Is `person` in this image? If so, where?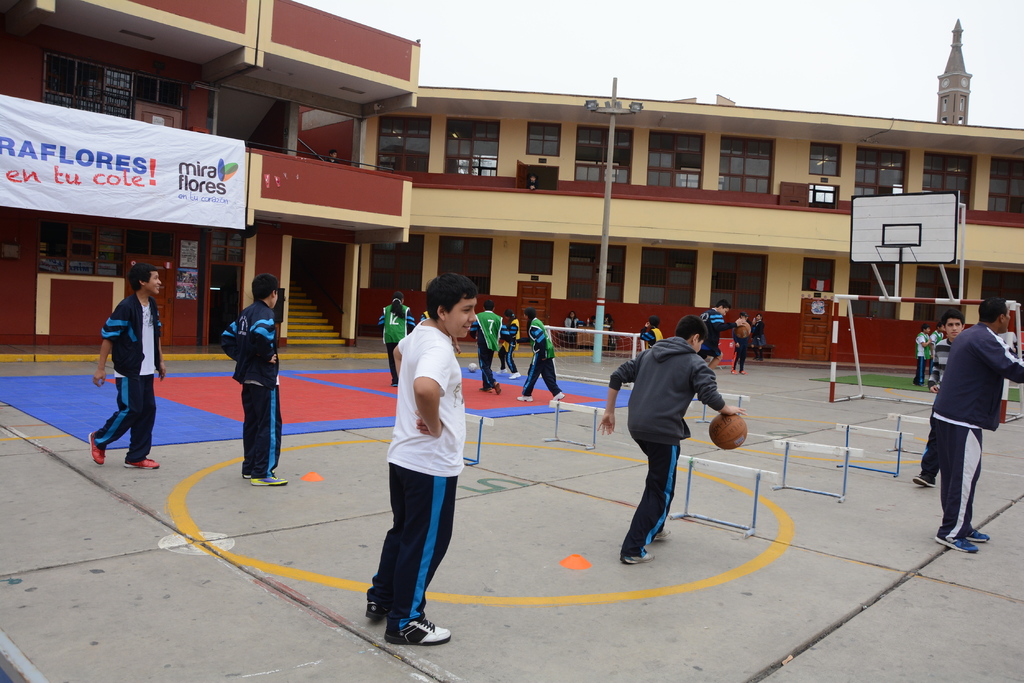
Yes, at {"x1": 86, "y1": 257, "x2": 166, "y2": 474}.
